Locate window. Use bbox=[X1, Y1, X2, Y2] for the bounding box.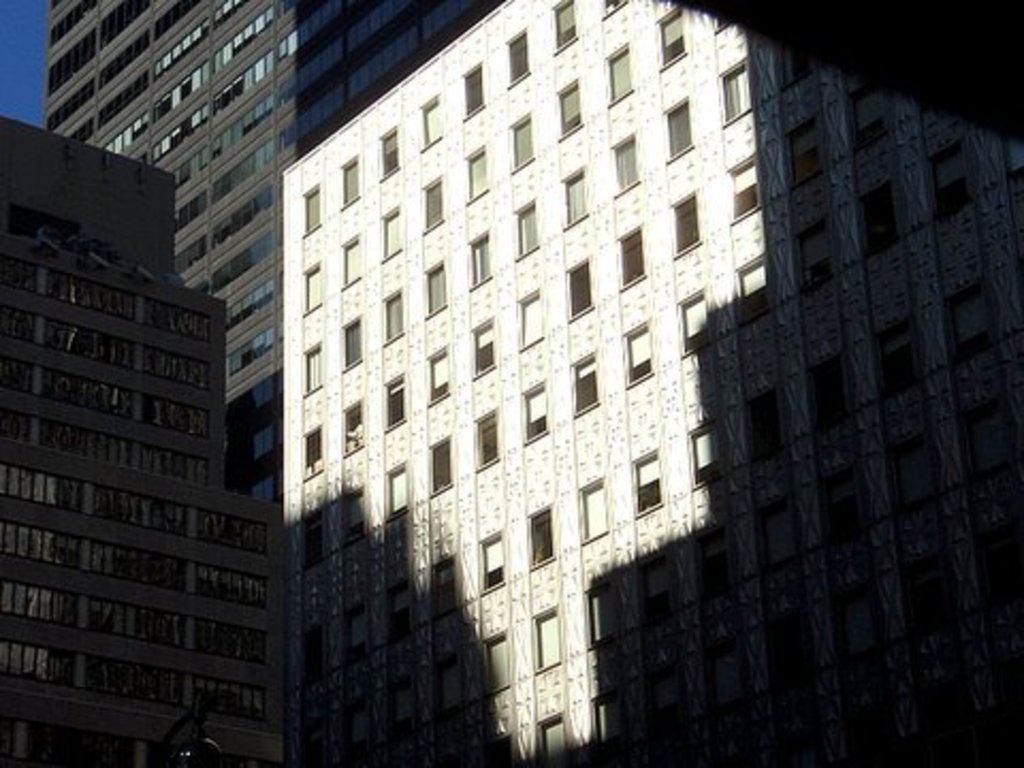
bbox=[301, 190, 320, 233].
